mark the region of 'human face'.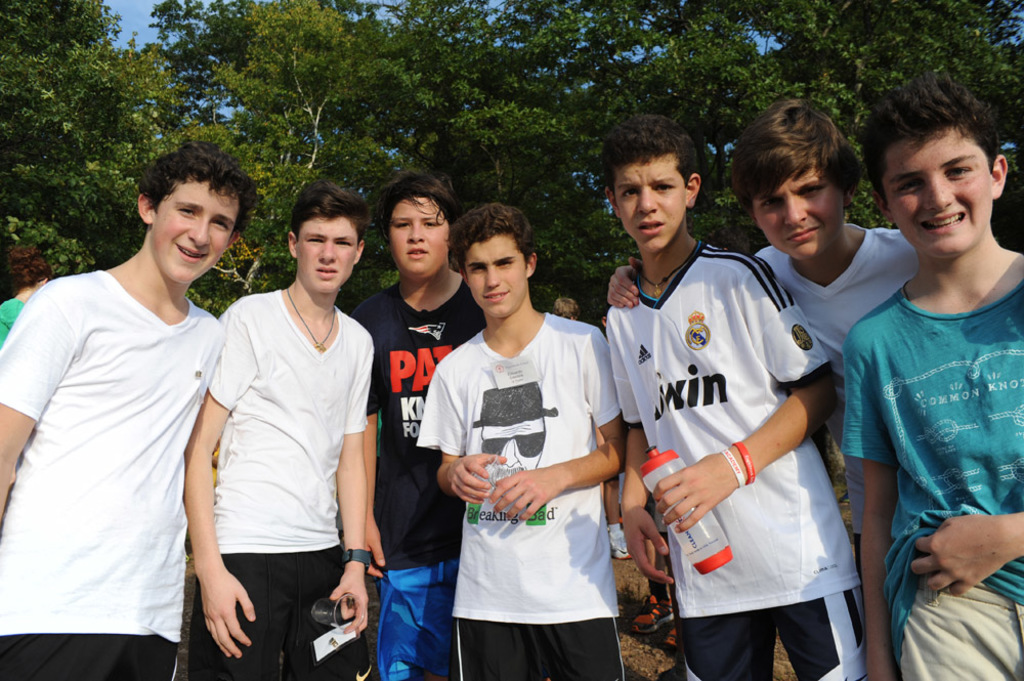
Region: box=[617, 162, 688, 248].
